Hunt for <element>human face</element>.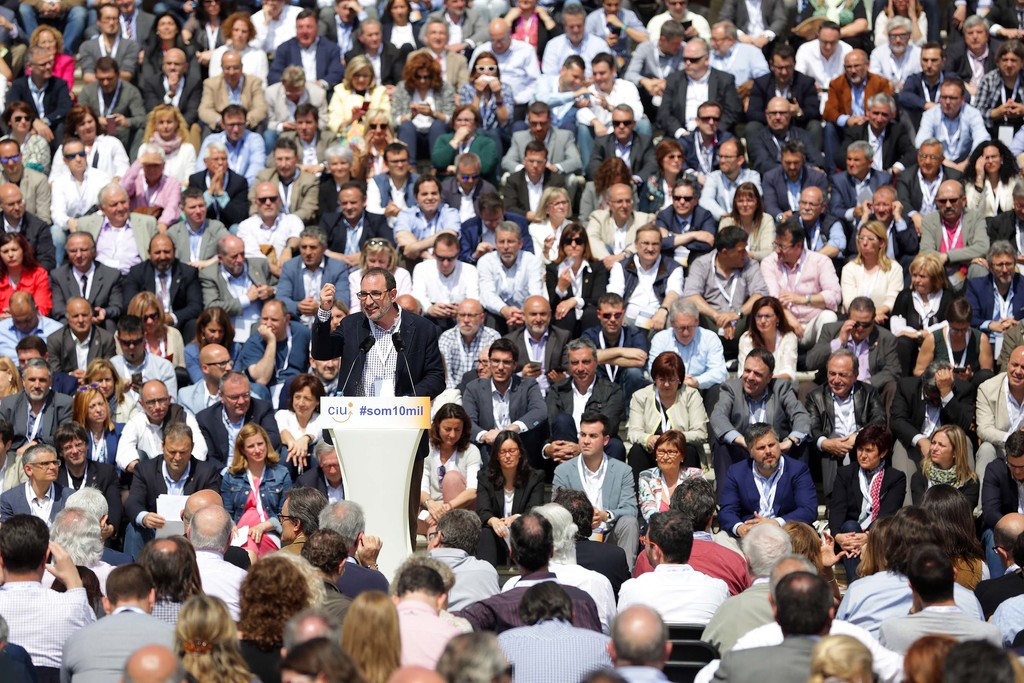
Hunted down at x1=963 y1=26 x2=984 y2=51.
